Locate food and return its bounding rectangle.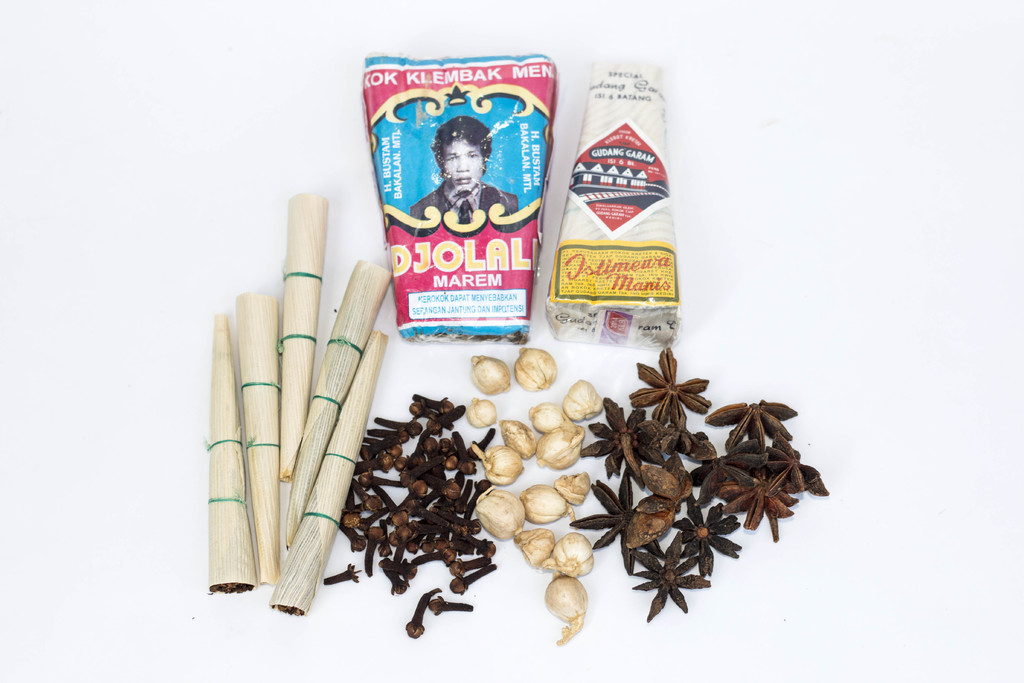
Rect(354, 364, 488, 614).
